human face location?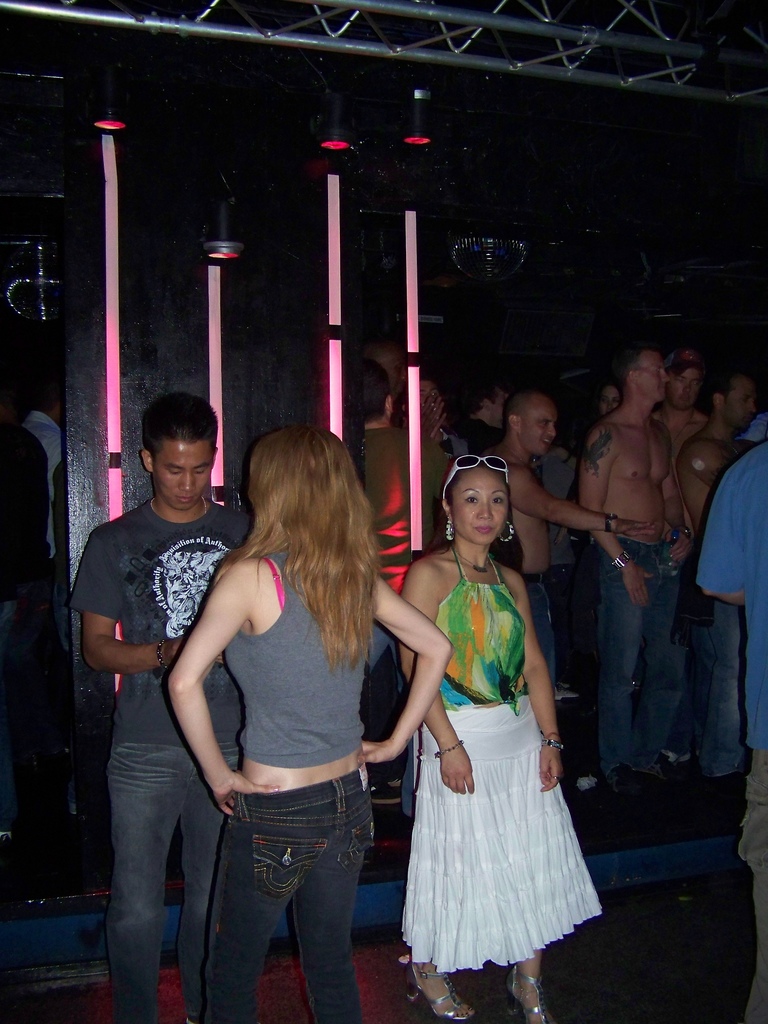
[left=668, top=372, right=696, bottom=407]
